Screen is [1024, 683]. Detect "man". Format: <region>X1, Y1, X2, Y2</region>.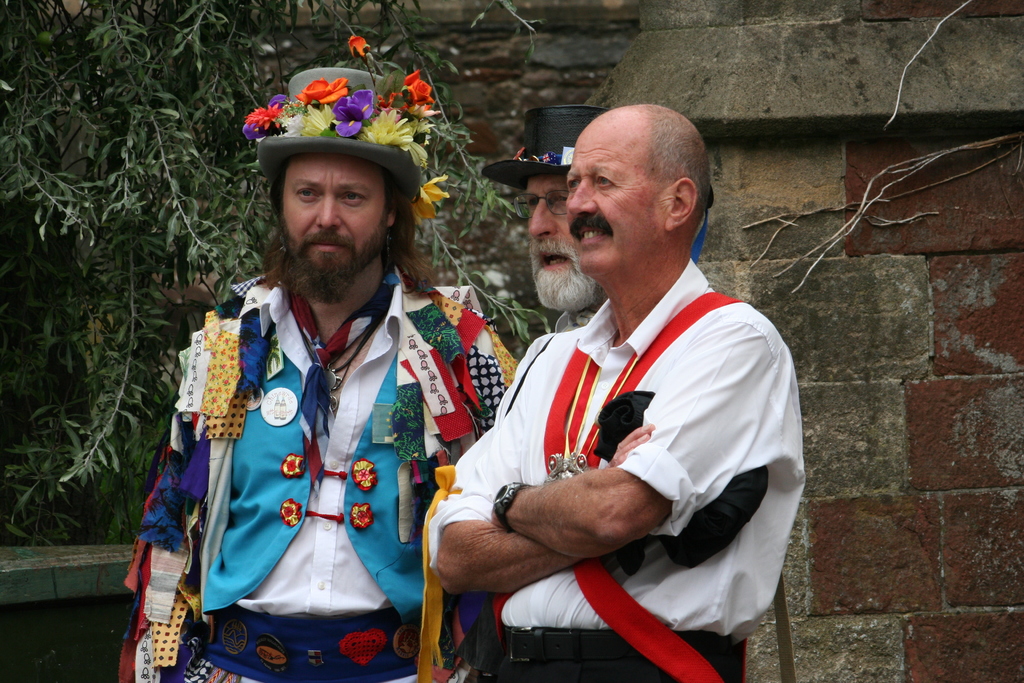
<region>120, 33, 504, 682</region>.
